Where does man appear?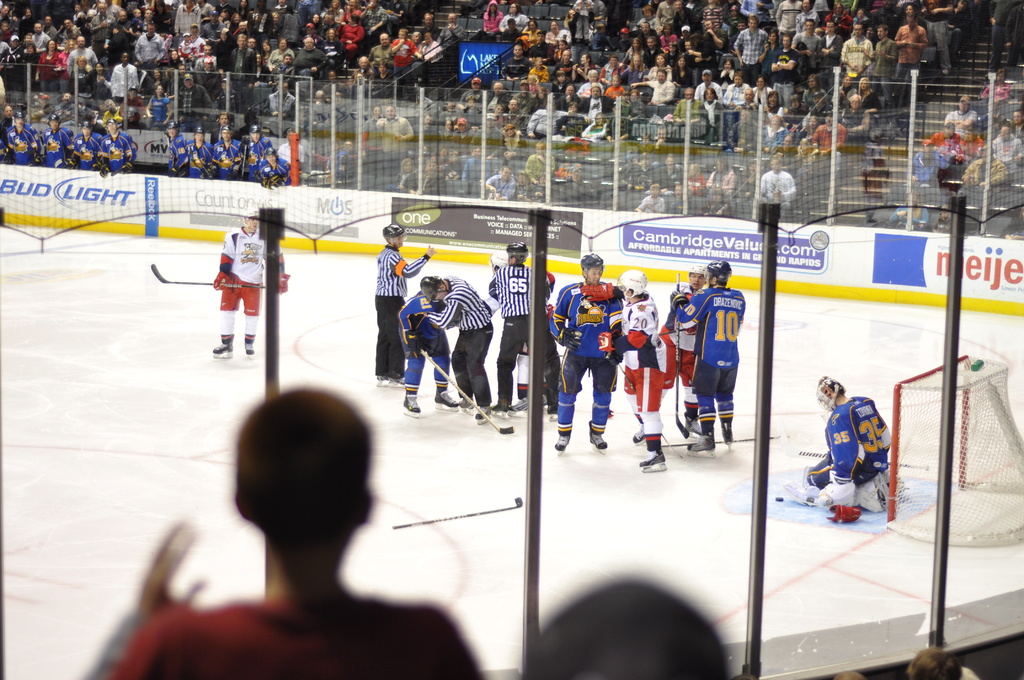
Appears at bbox(97, 117, 132, 177).
